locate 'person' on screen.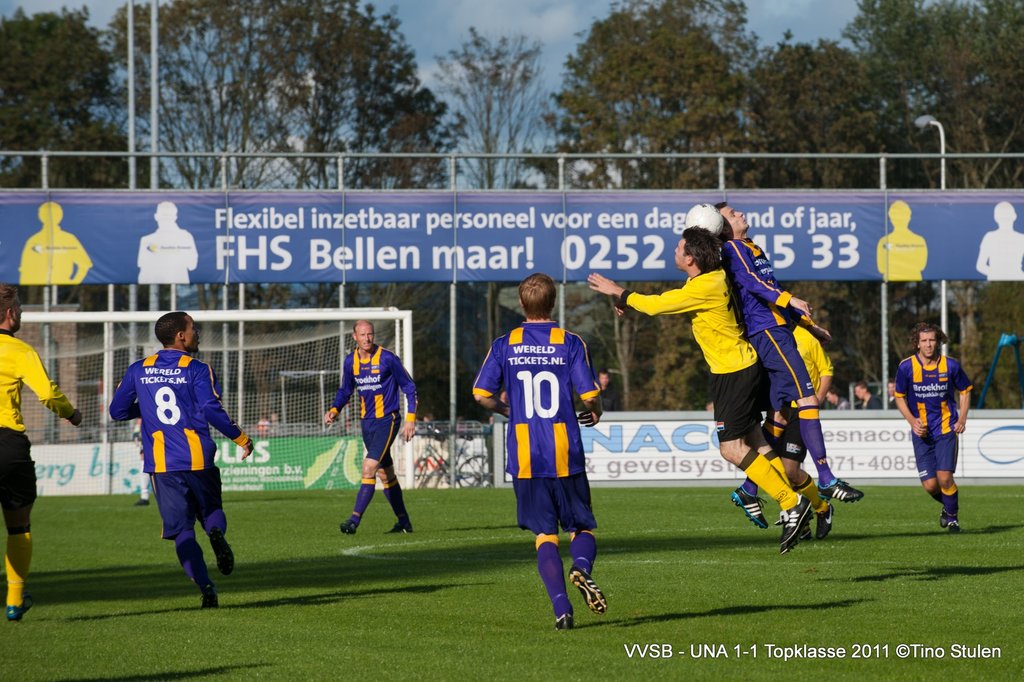
On screen at Rect(710, 198, 867, 529).
